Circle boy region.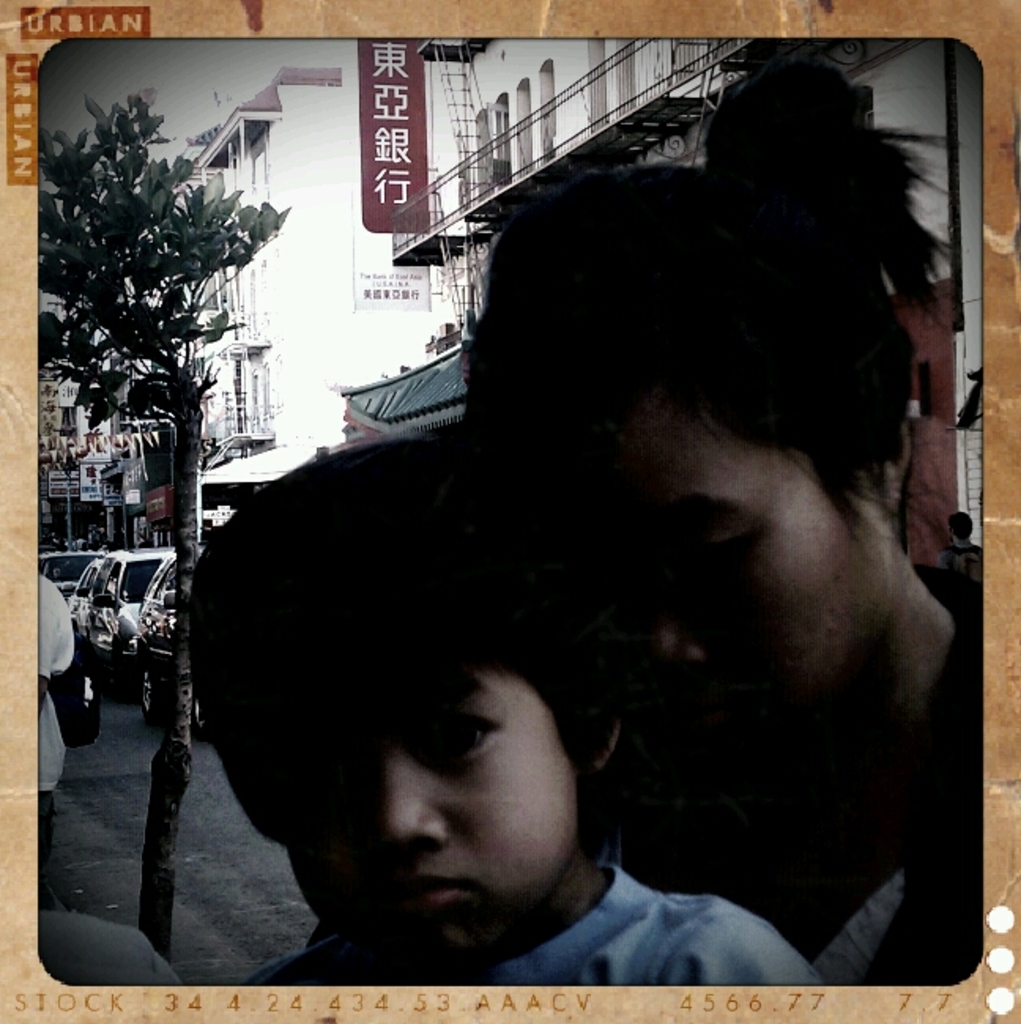
Region: box(183, 433, 822, 986).
